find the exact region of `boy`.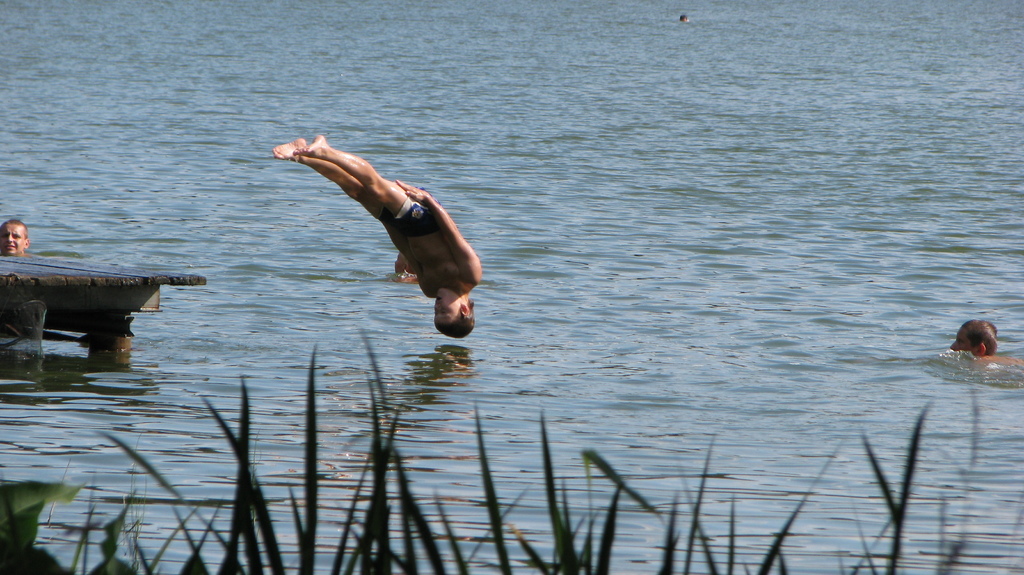
Exact region: 941,318,1023,382.
